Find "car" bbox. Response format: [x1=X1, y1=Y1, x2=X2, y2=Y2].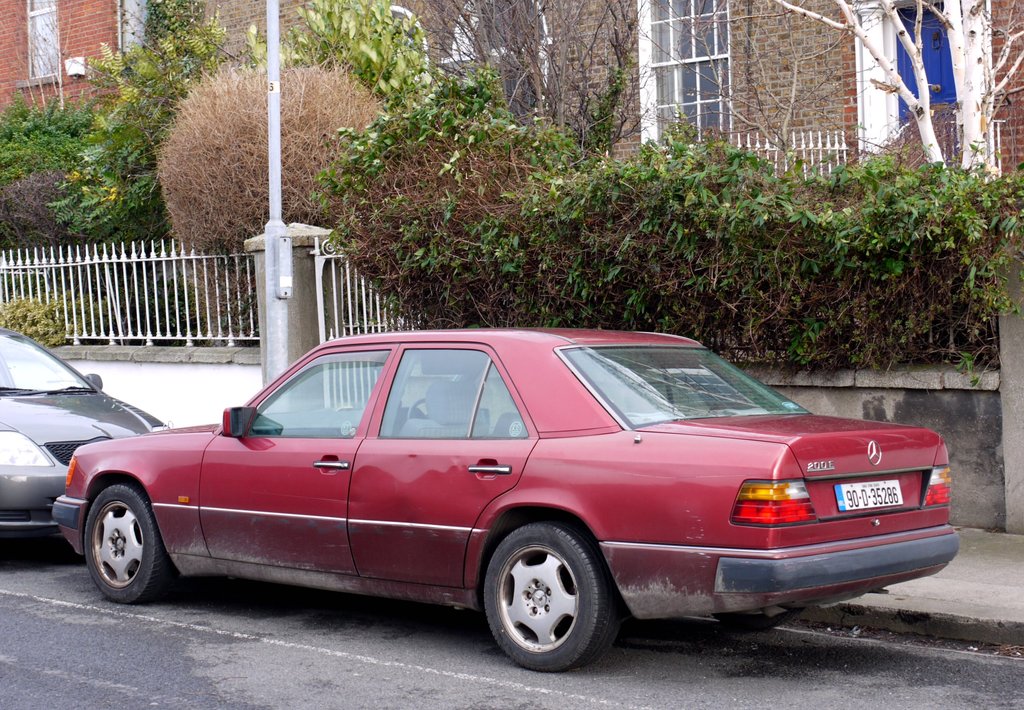
[x1=54, y1=329, x2=959, y2=675].
